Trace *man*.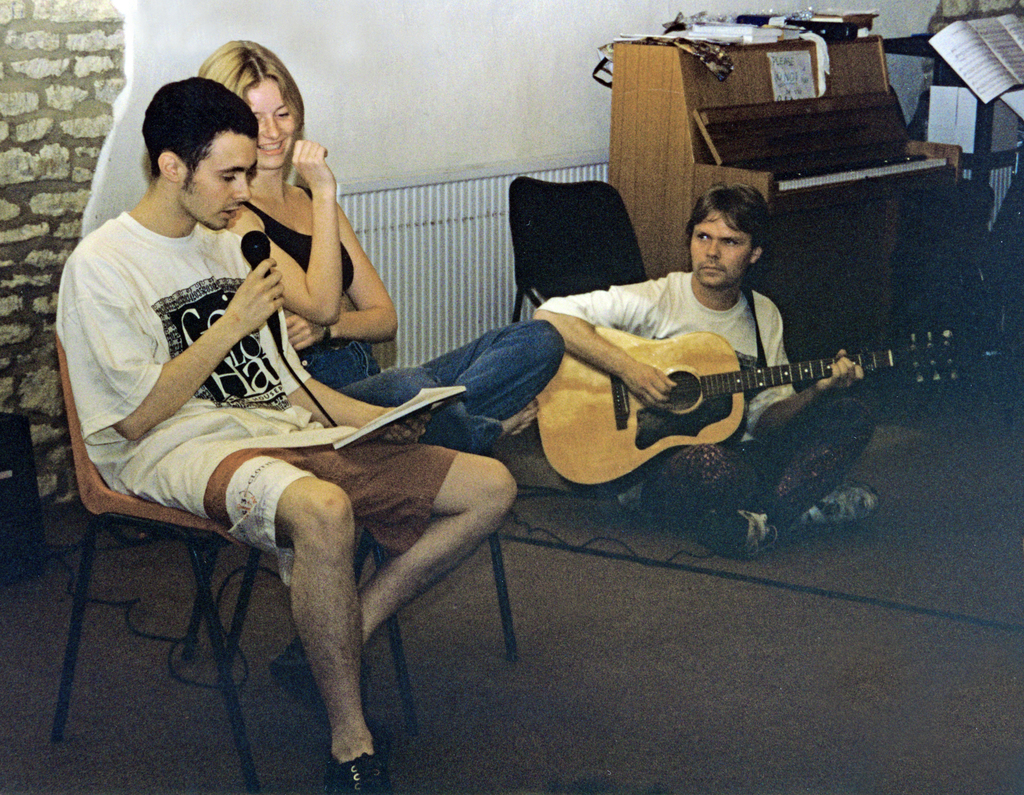
Traced to detection(529, 177, 879, 556).
